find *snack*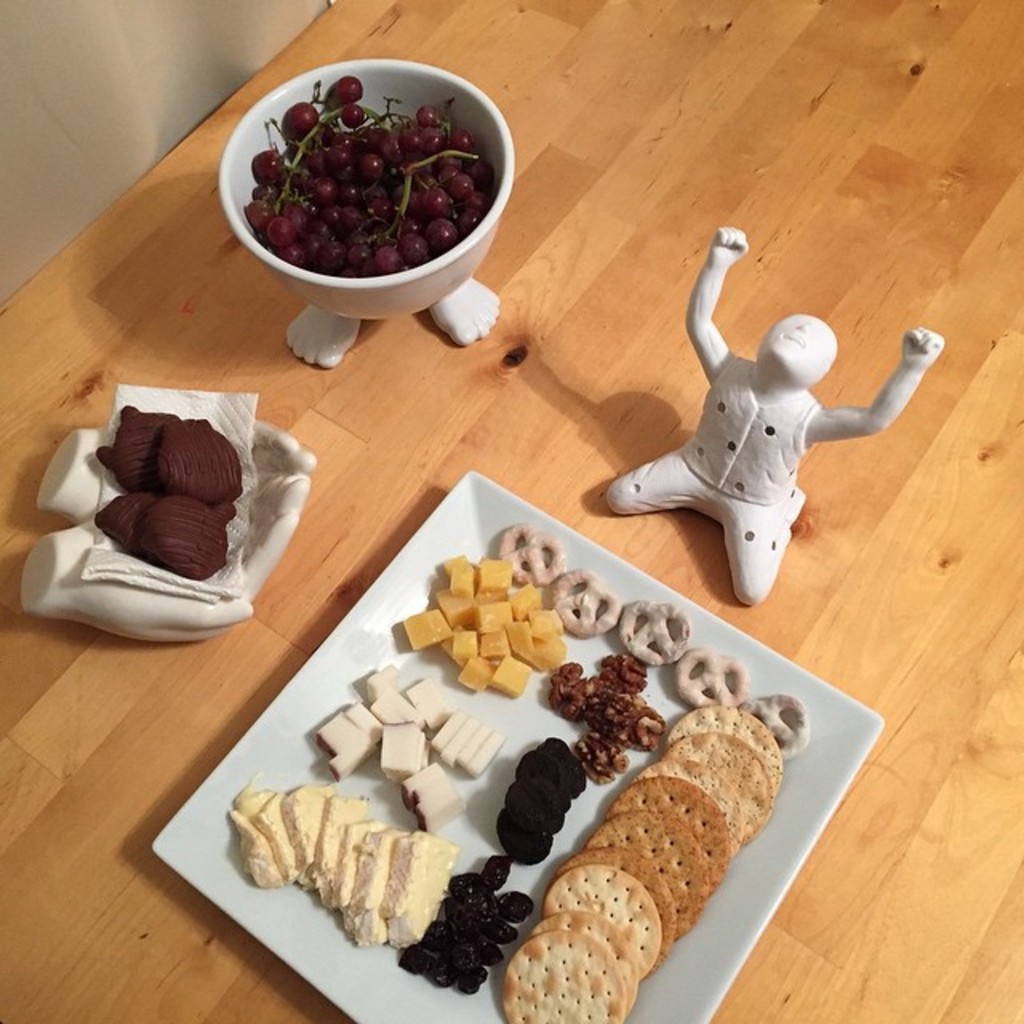
bbox(242, 626, 802, 984)
